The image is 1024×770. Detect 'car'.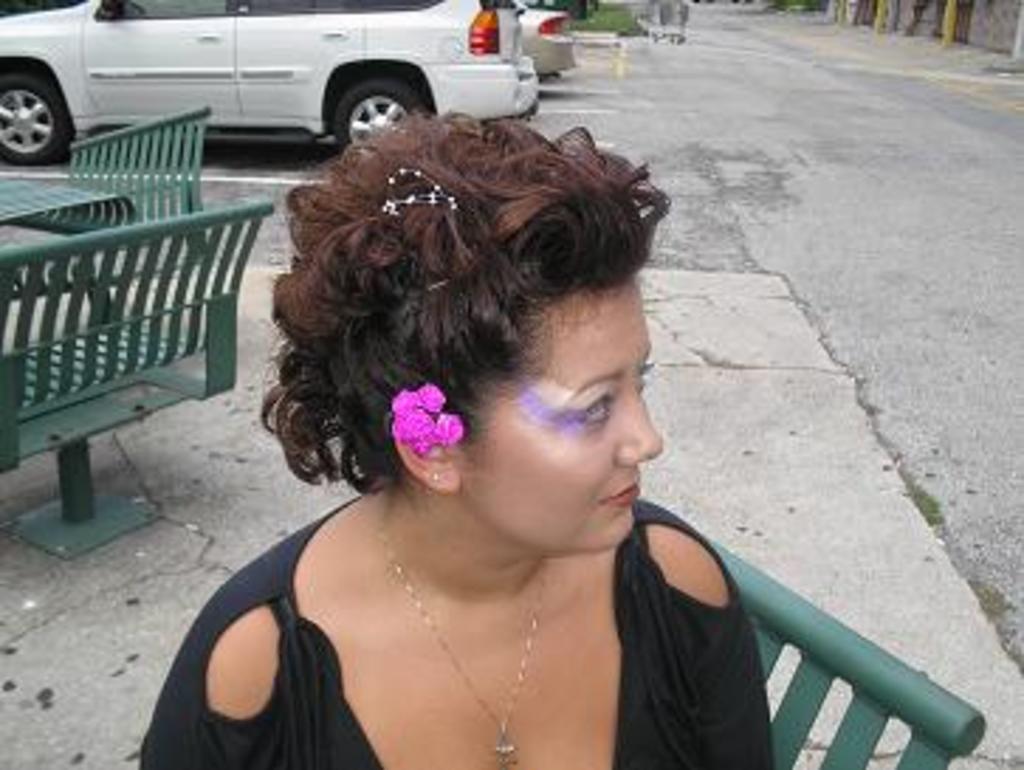
Detection: [0,0,539,155].
